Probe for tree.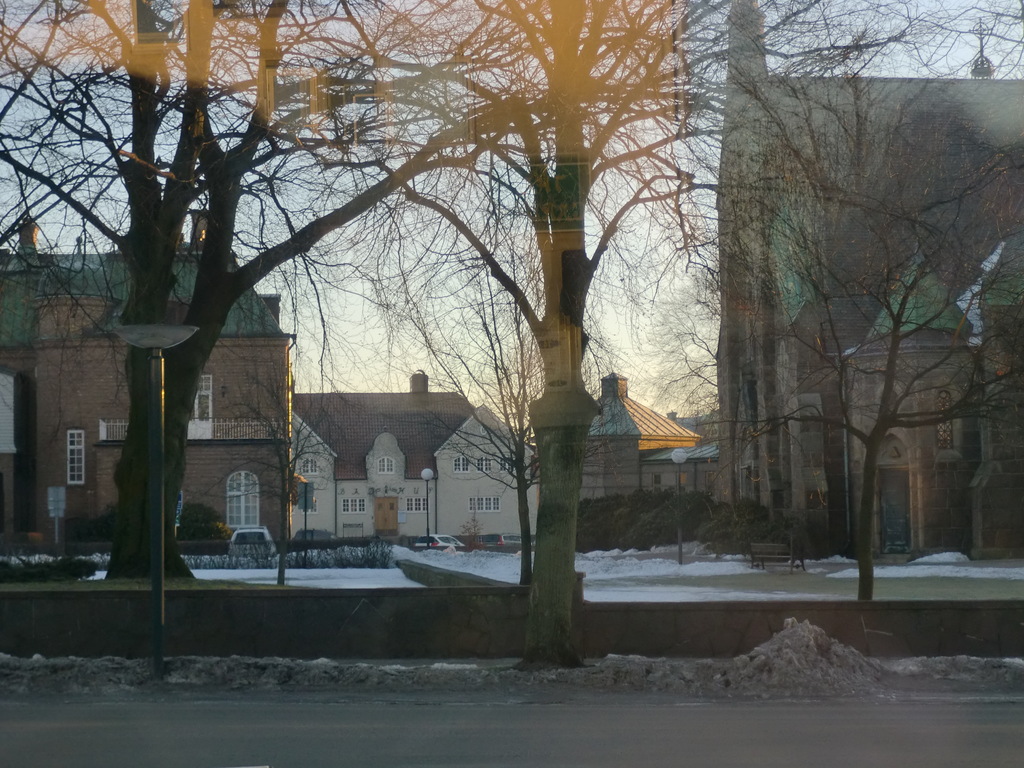
Probe result: (left=712, top=52, right=997, bottom=604).
